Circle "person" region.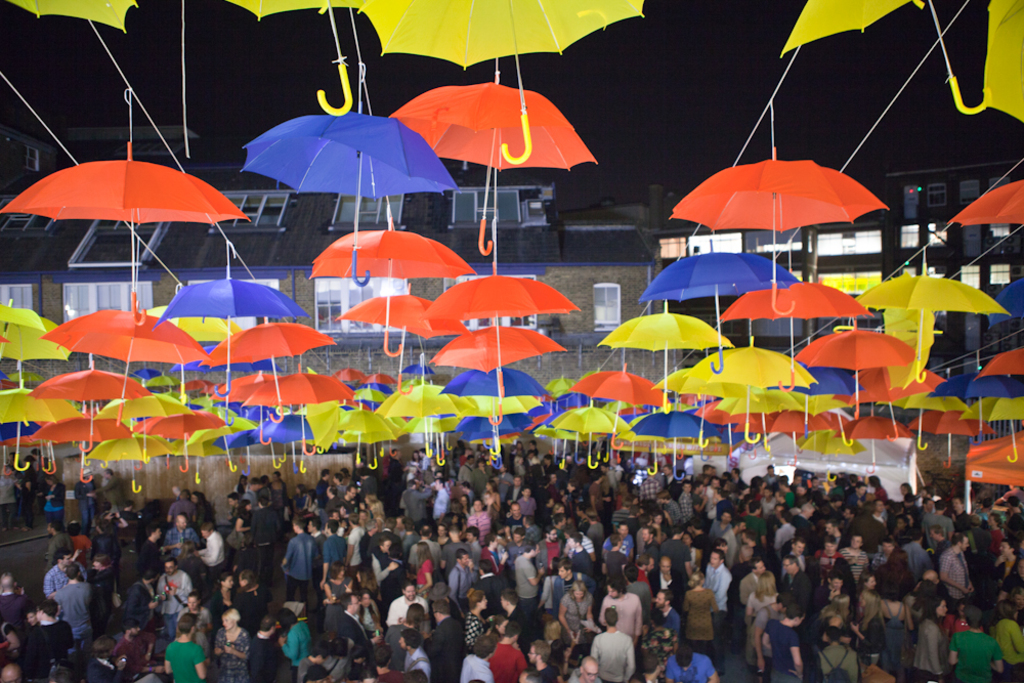
Region: [990, 511, 1004, 556].
